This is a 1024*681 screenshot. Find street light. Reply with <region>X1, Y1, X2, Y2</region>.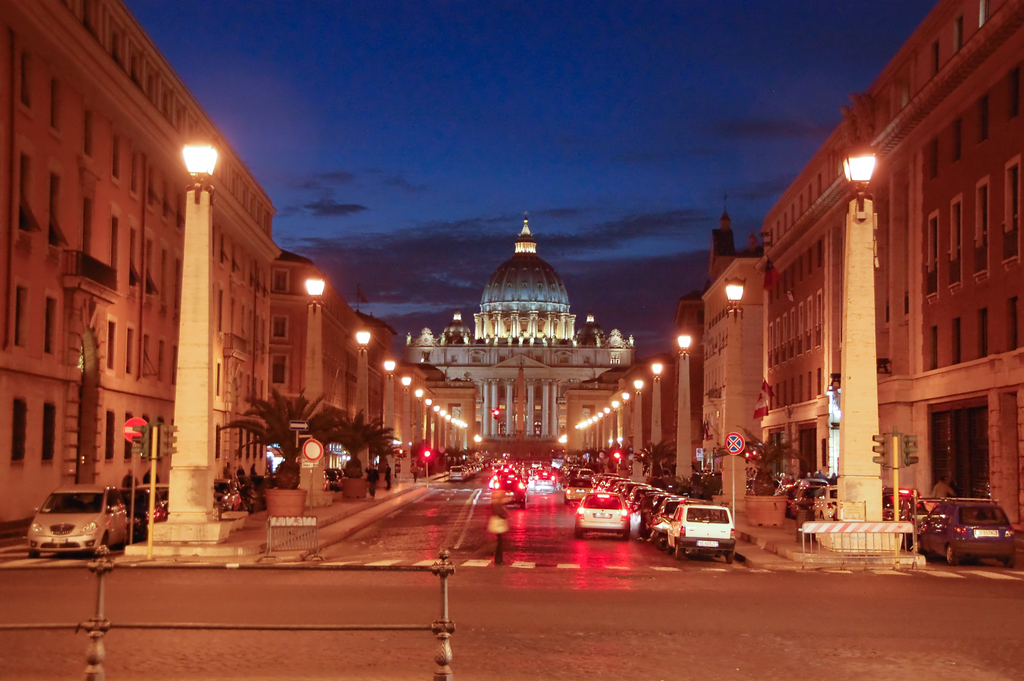
<region>631, 376, 646, 484</region>.
